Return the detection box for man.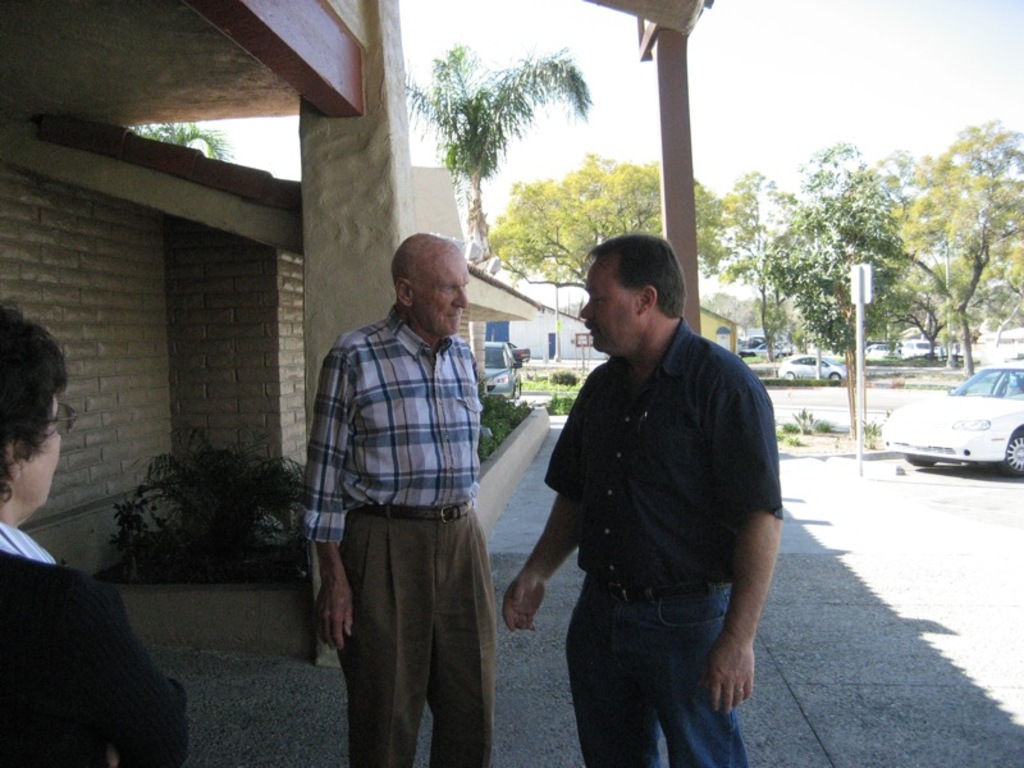
<box>506,207,787,762</box>.
